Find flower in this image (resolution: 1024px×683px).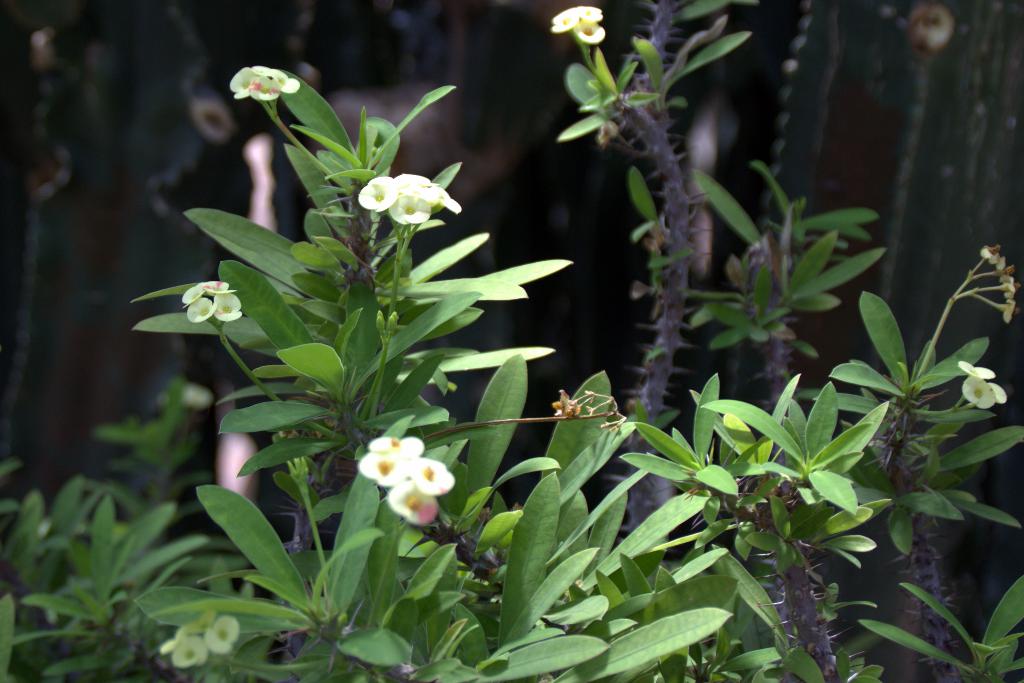
173:277:237:329.
